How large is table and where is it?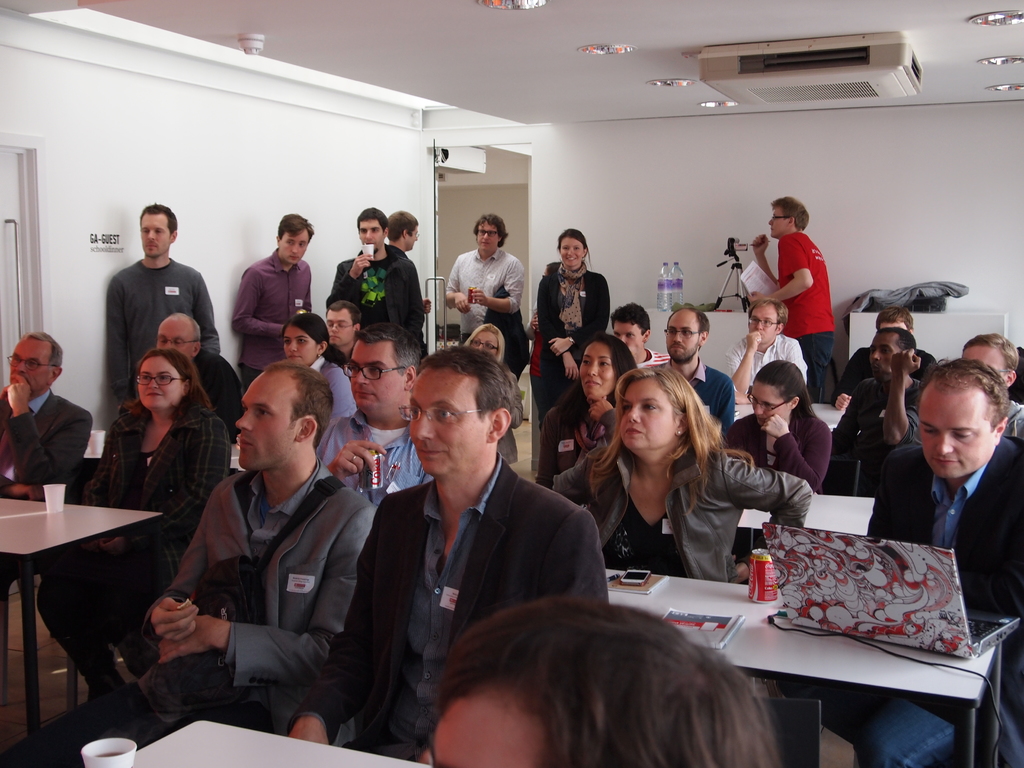
Bounding box: {"x1": 0, "y1": 465, "x2": 161, "y2": 682}.
